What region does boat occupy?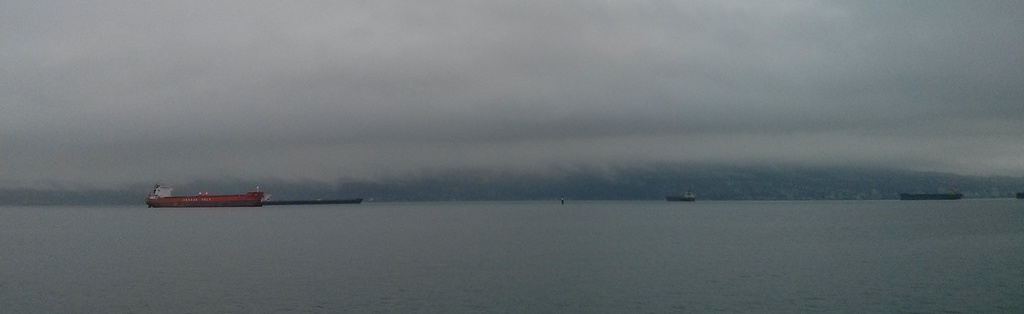
897 191 965 201.
